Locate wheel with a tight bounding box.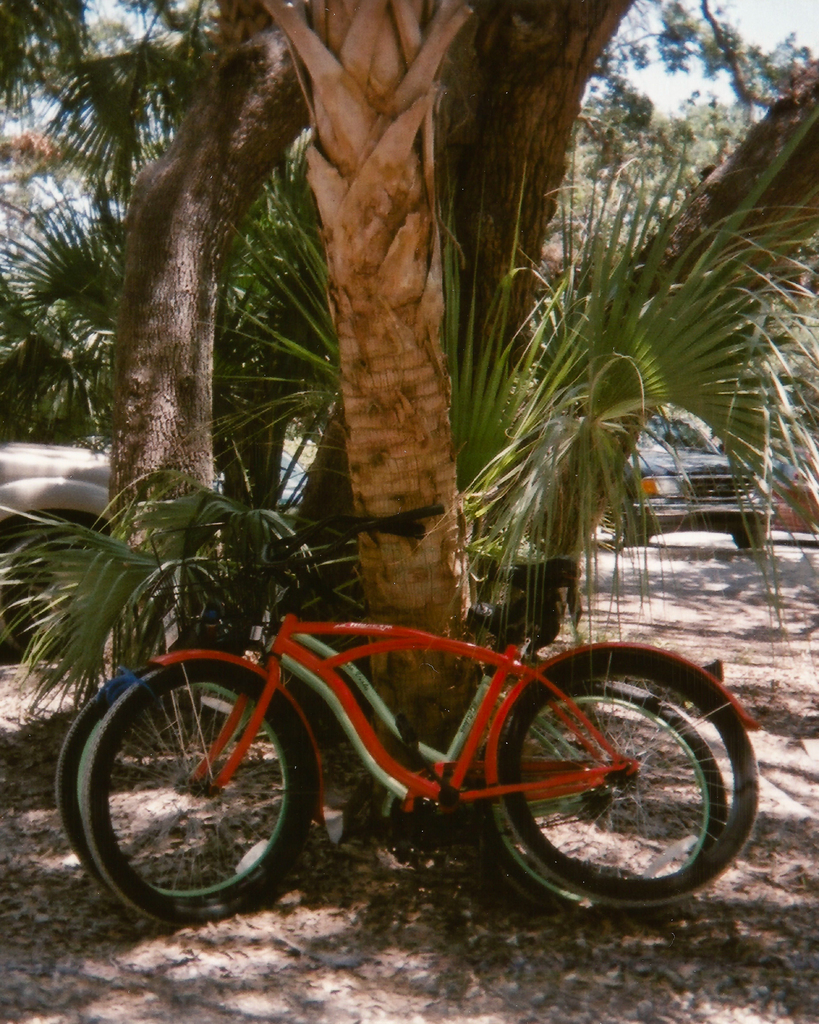
rect(83, 652, 314, 913).
